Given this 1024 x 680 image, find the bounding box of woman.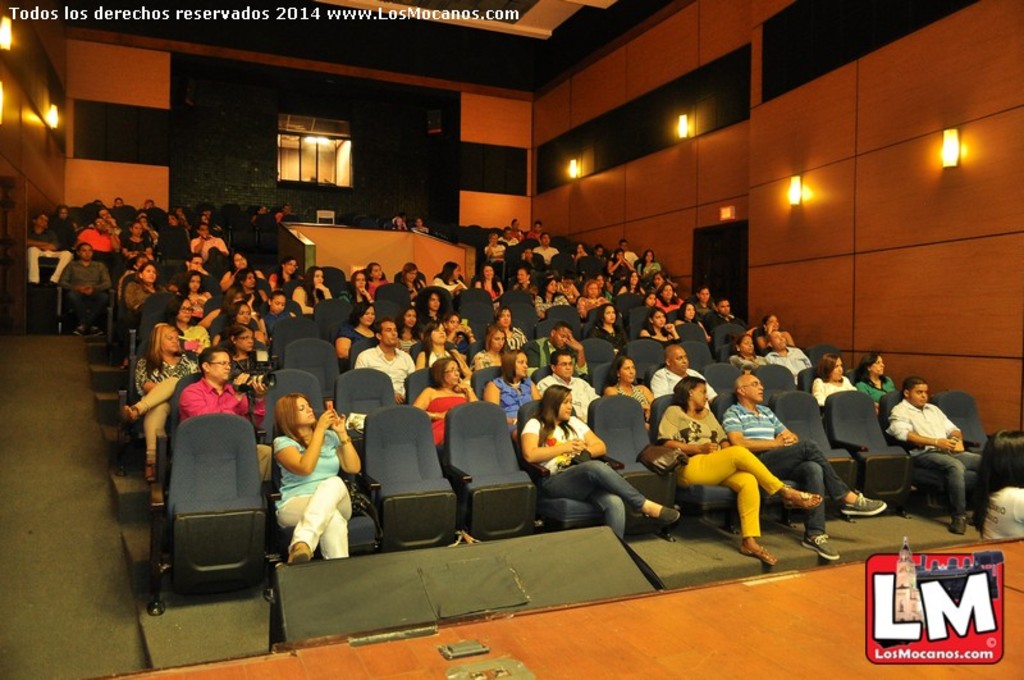
422:286:449:339.
